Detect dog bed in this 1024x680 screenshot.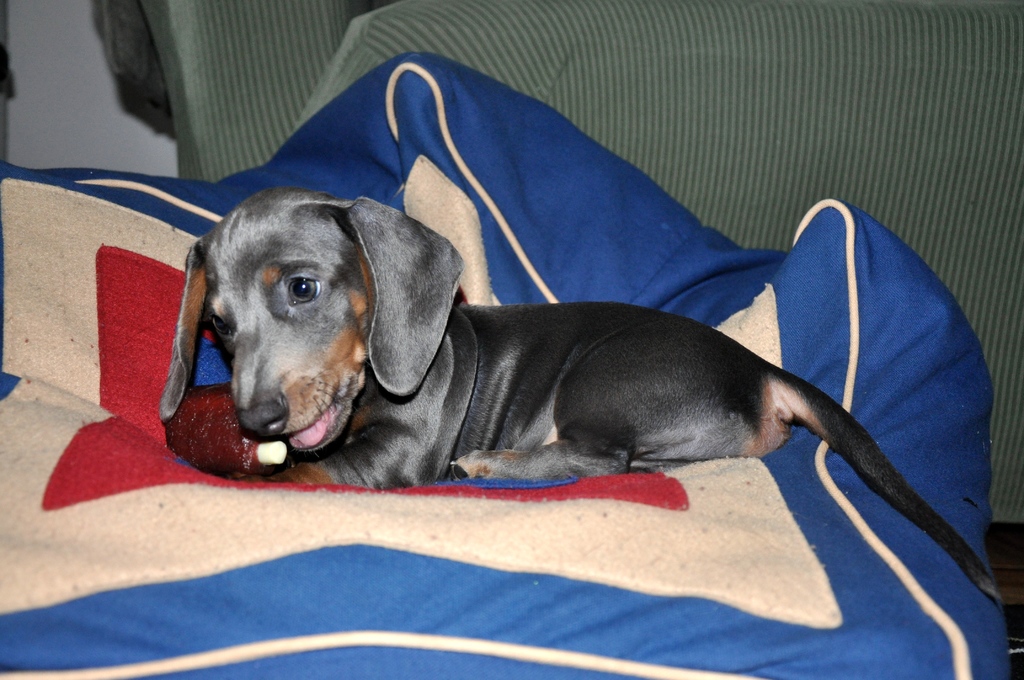
Detection: [left=0, top=51, right=1011, bottom=679].
